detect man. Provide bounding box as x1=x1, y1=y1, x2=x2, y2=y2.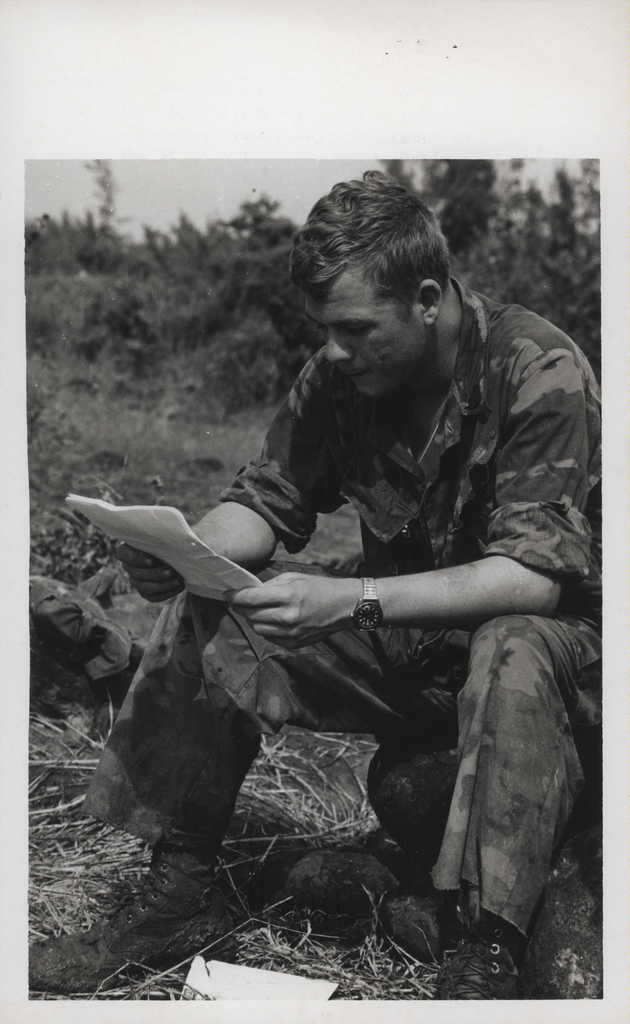
x1=101, y1=196, x2=607, y2=922.
